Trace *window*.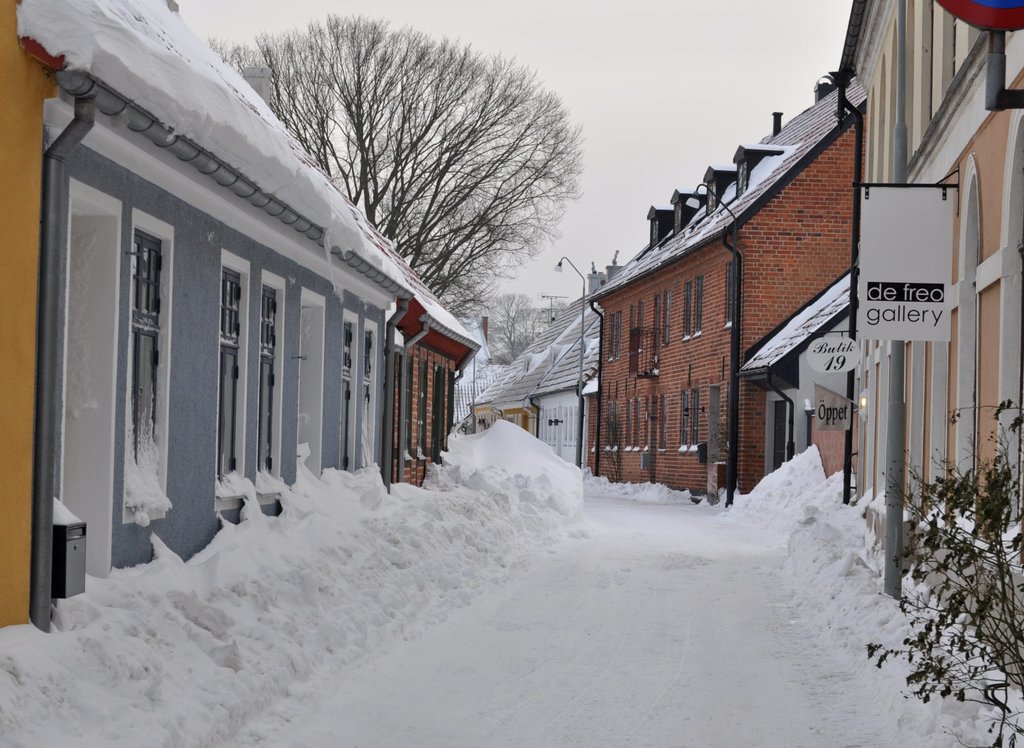
Traced to bbox(658, 391, 668, 454).
